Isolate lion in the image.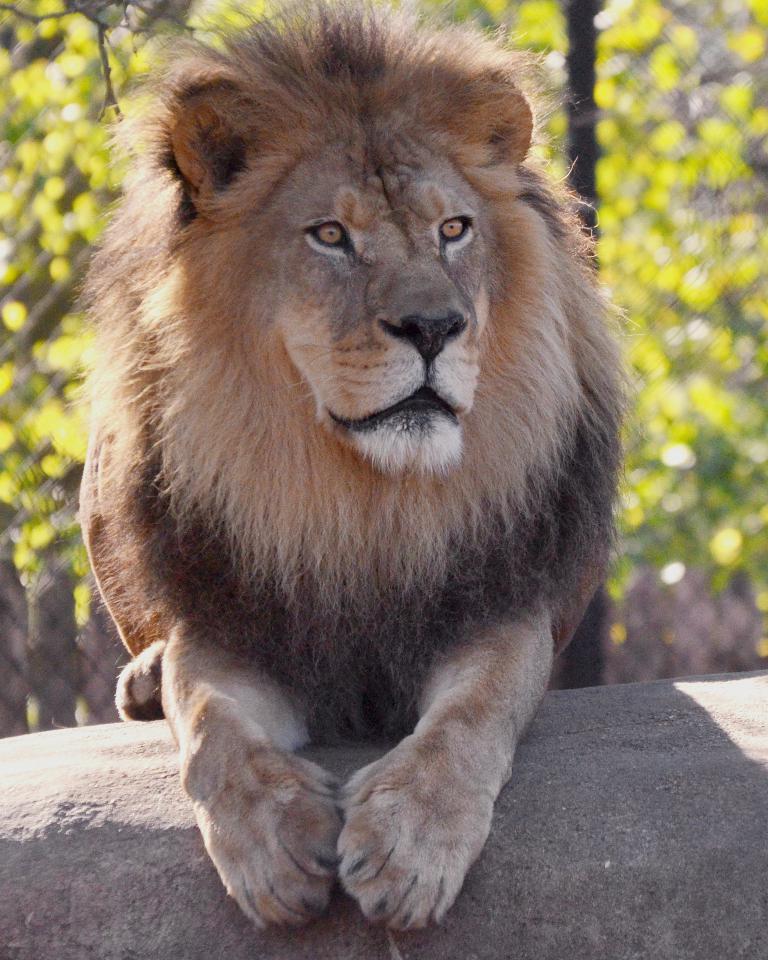
Isolated region: bbox=[56, 0, 640, 938].
